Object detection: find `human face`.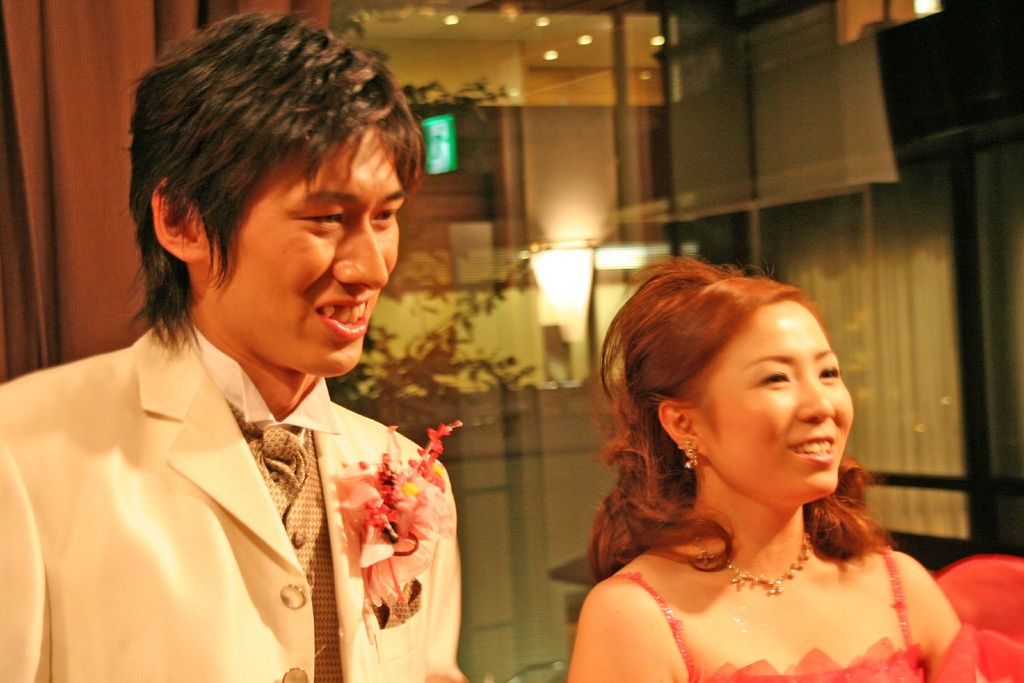
l=211, t=124, r=403, b=378.
